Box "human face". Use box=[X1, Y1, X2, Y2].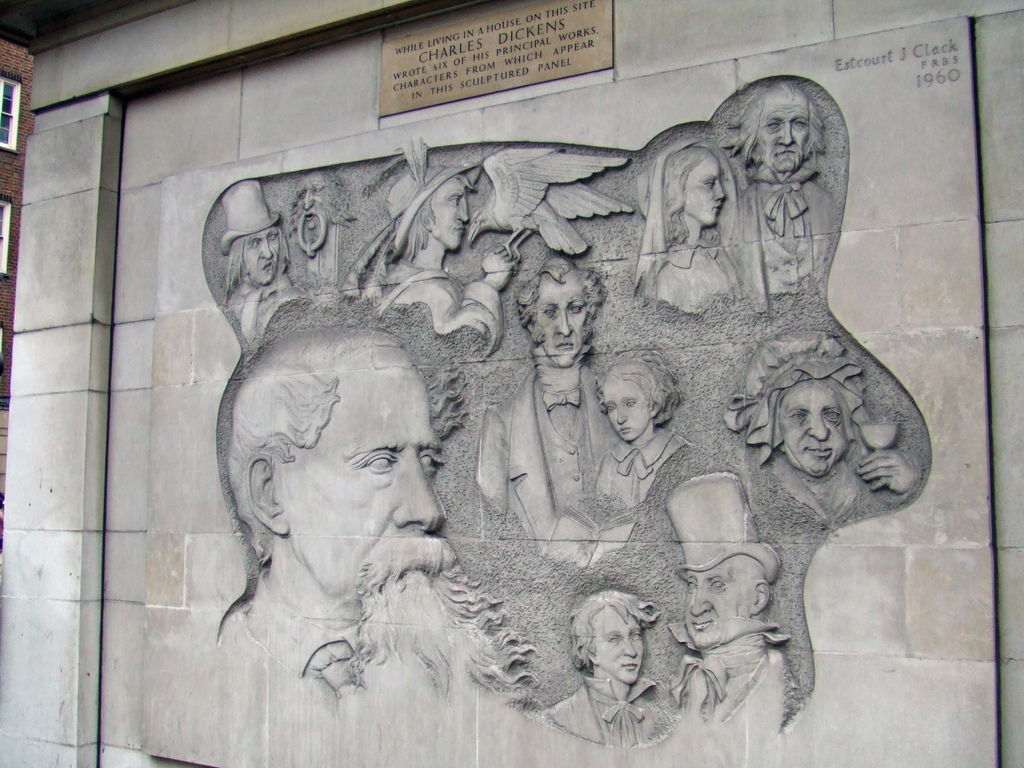
box=[432, 176, 472, 249].
